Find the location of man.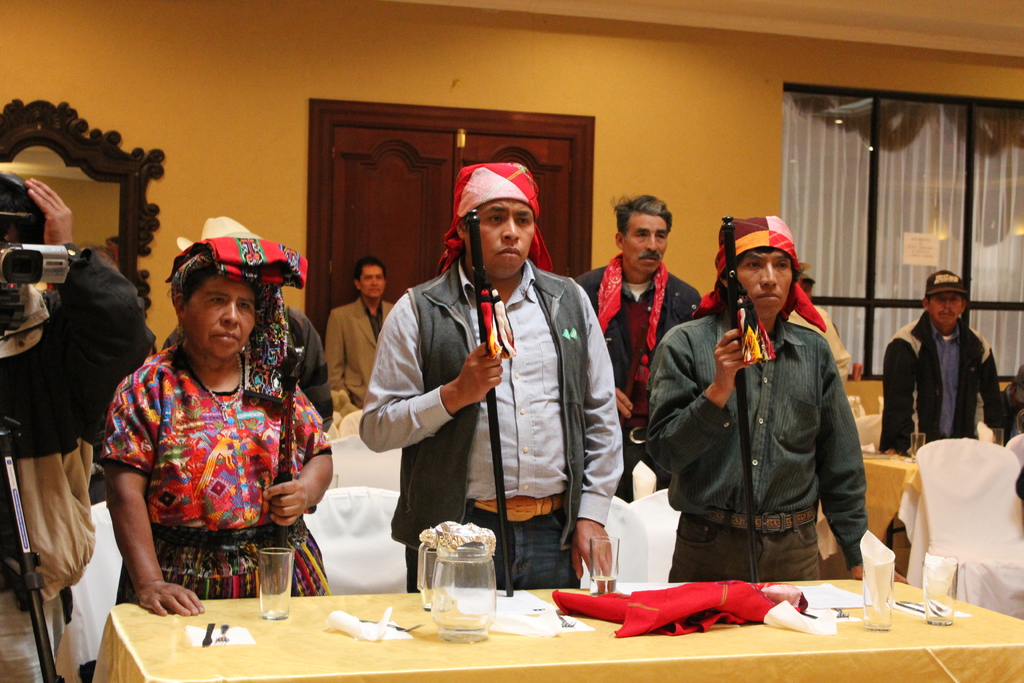
Location: rect(361, 161, 616, 595).
